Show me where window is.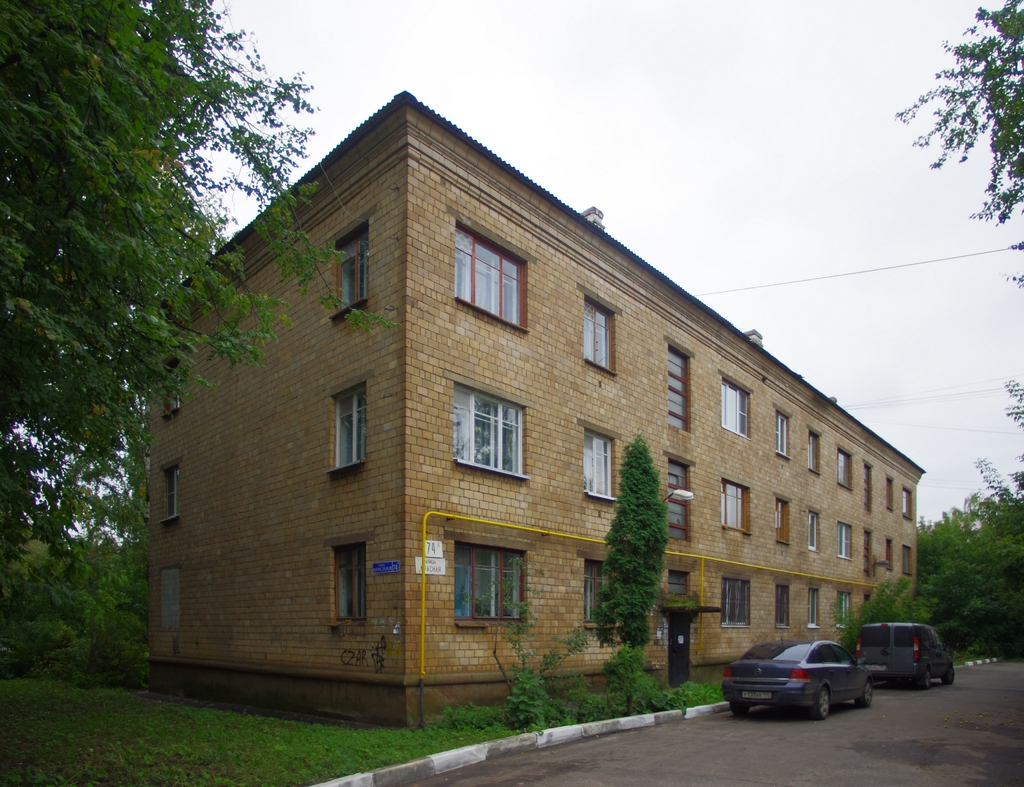
window is at <region>902, 489, 911, 524</region>.
